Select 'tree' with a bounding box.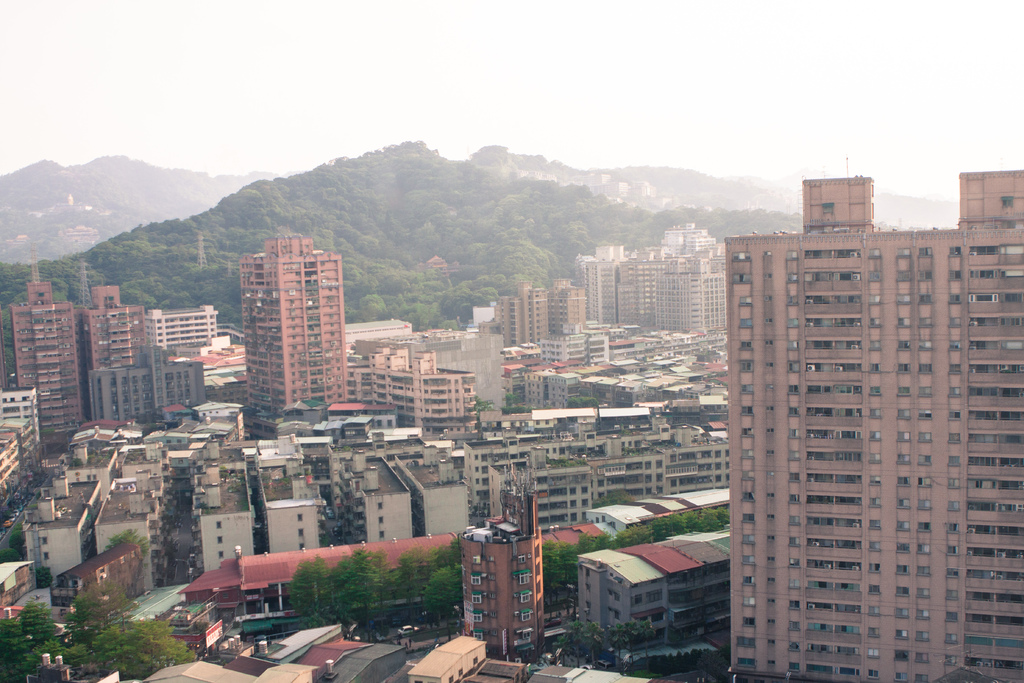
x1=367 y1=548 x2=397 y2=636.
